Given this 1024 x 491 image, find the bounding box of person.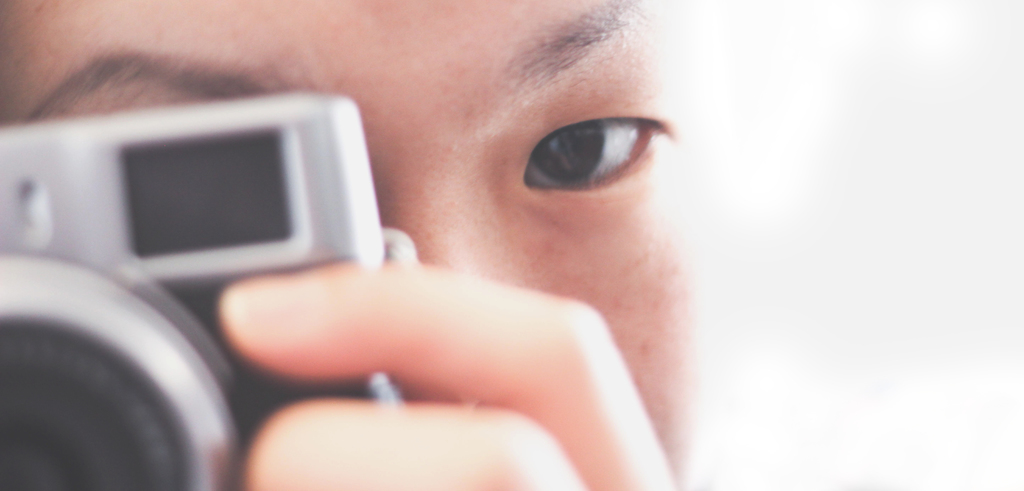
[0,2,703,490].
